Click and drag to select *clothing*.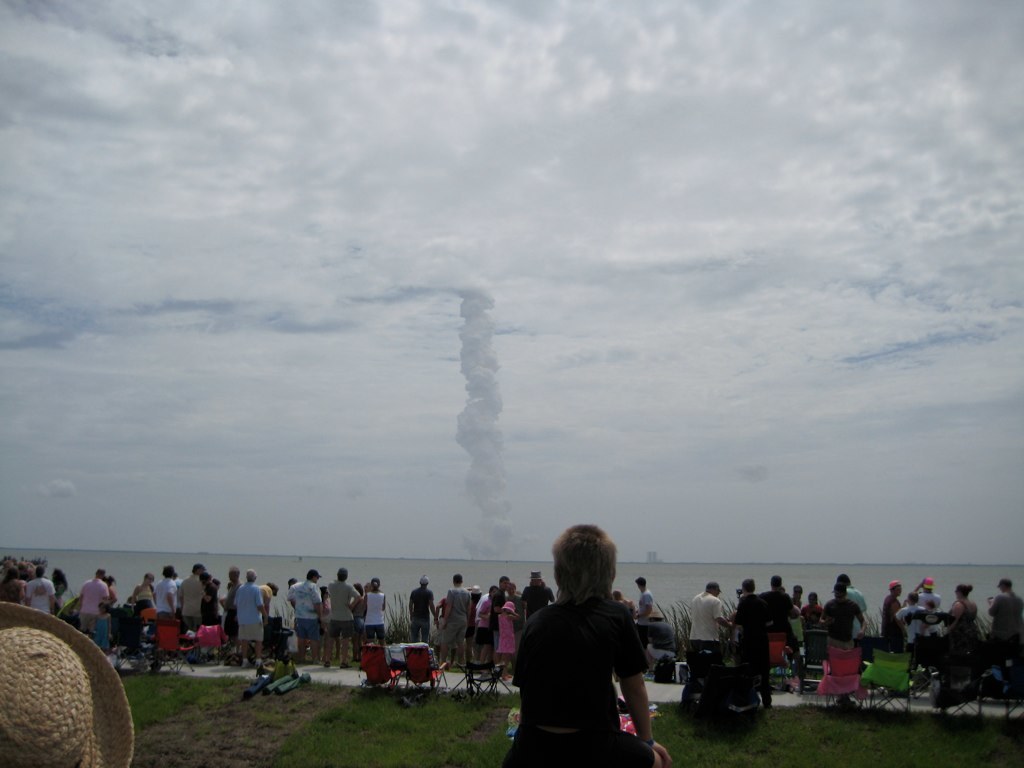
Selection: 205,591,218,646.
